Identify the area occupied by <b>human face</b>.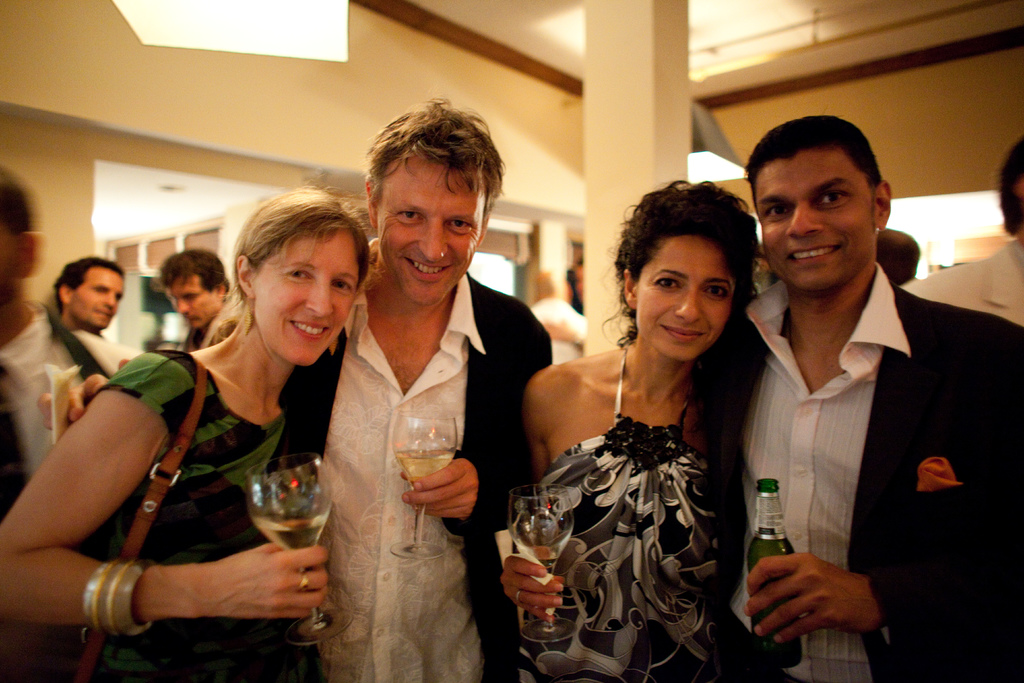
Area: [x1=172, y1=276, x2=220, y2=329].
